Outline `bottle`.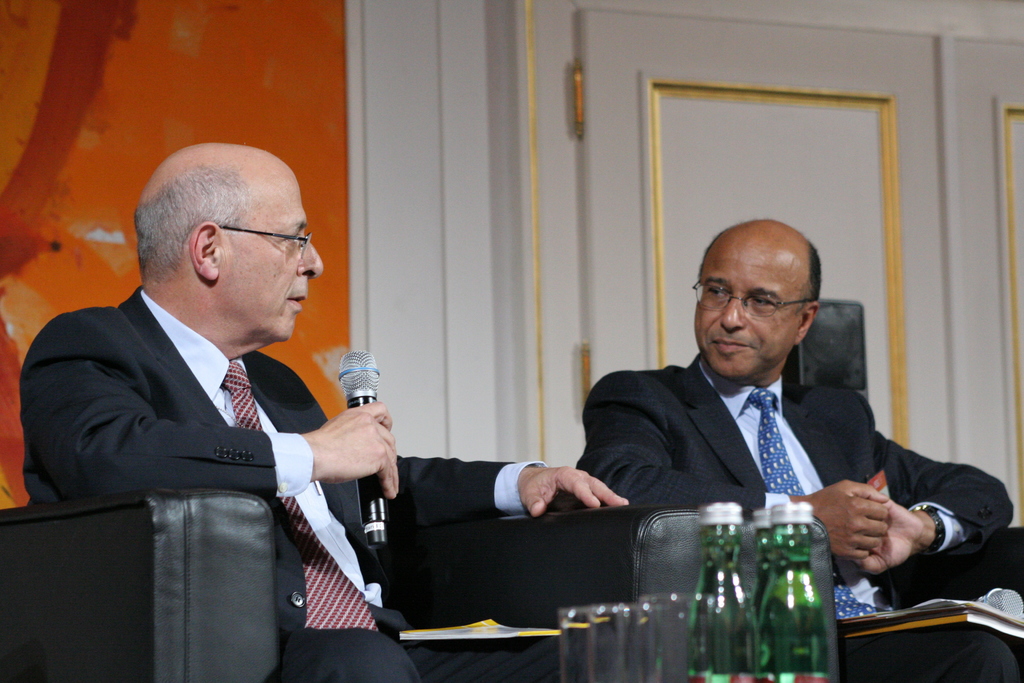
Outline: box(748, 495, 780, 614).
